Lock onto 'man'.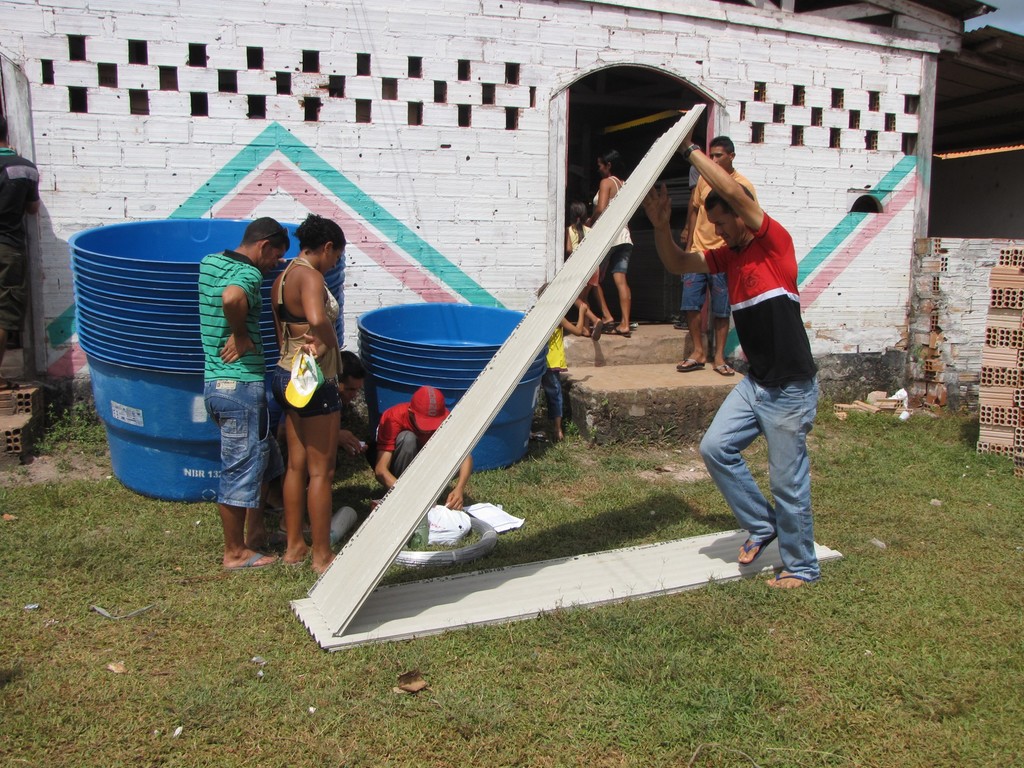
Locked: detection(200, 214, 293, 572).
